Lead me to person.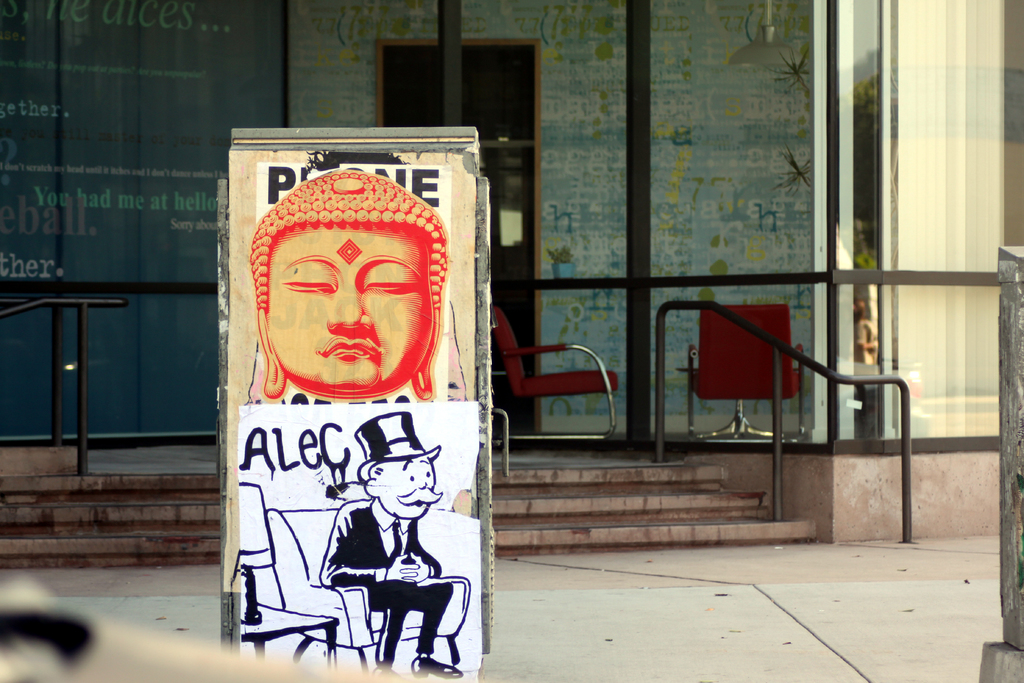
Lead to (x1=248, y1=164, x2=452, y2=403).
